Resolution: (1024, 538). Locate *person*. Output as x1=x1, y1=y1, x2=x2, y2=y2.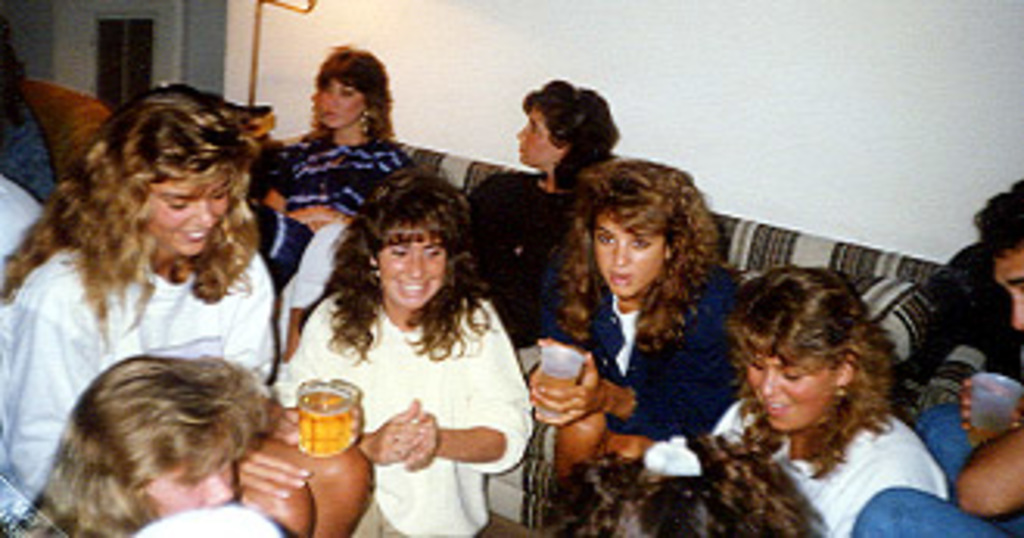
x1=538, y1=159, x2=772, y2=519.
